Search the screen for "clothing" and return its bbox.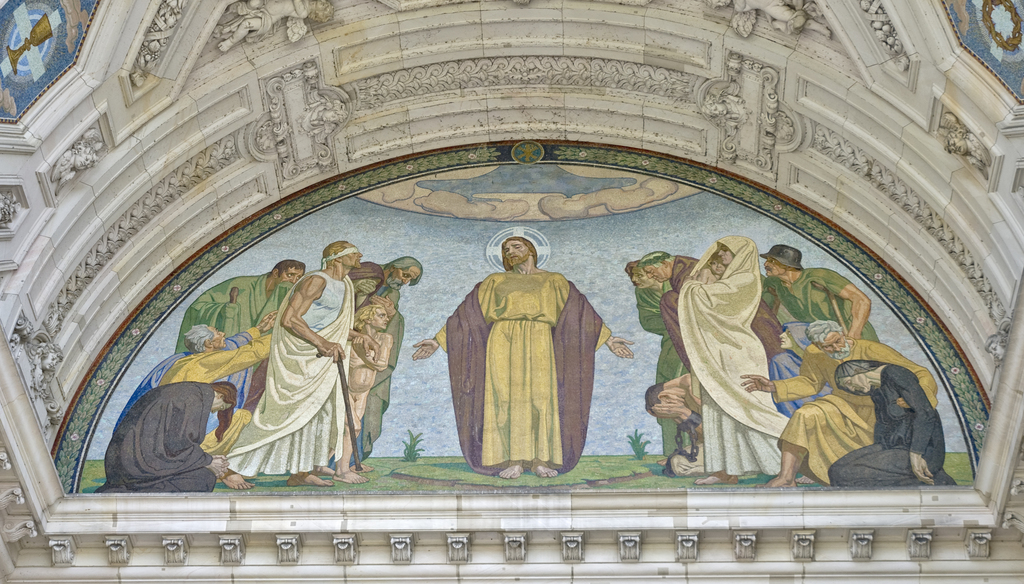
Found: left=449, top=251, right=592, bottom=487.
